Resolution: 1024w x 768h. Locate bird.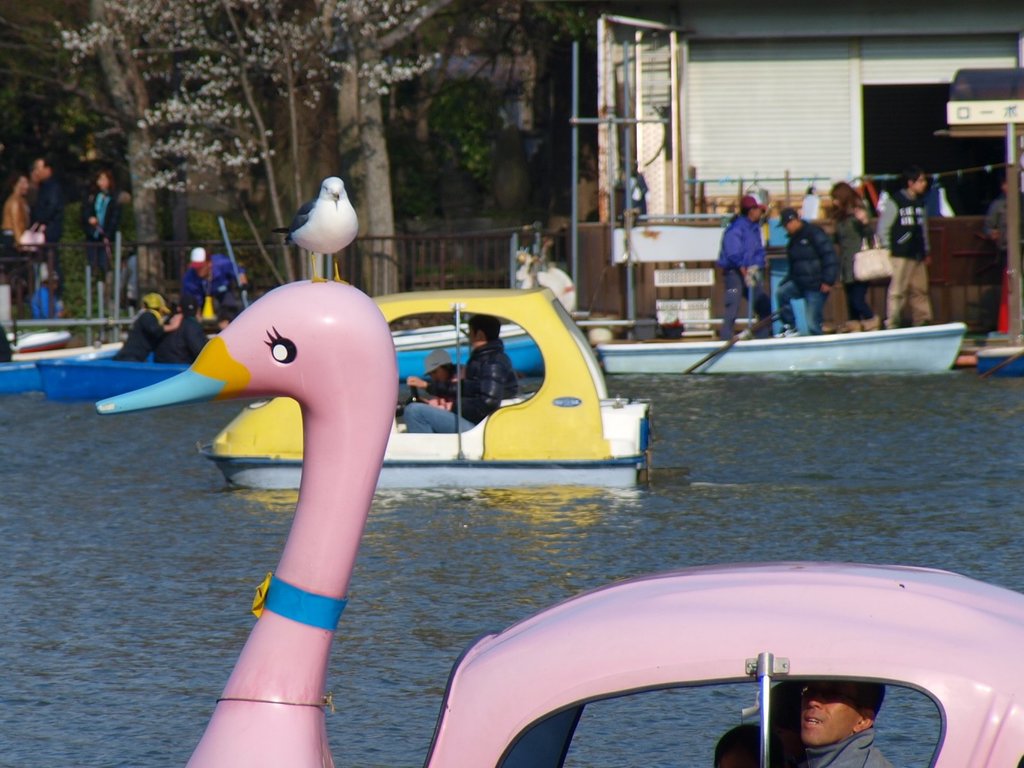
pyautogui.locateOnScreen(94, 273, 1023, 767).
